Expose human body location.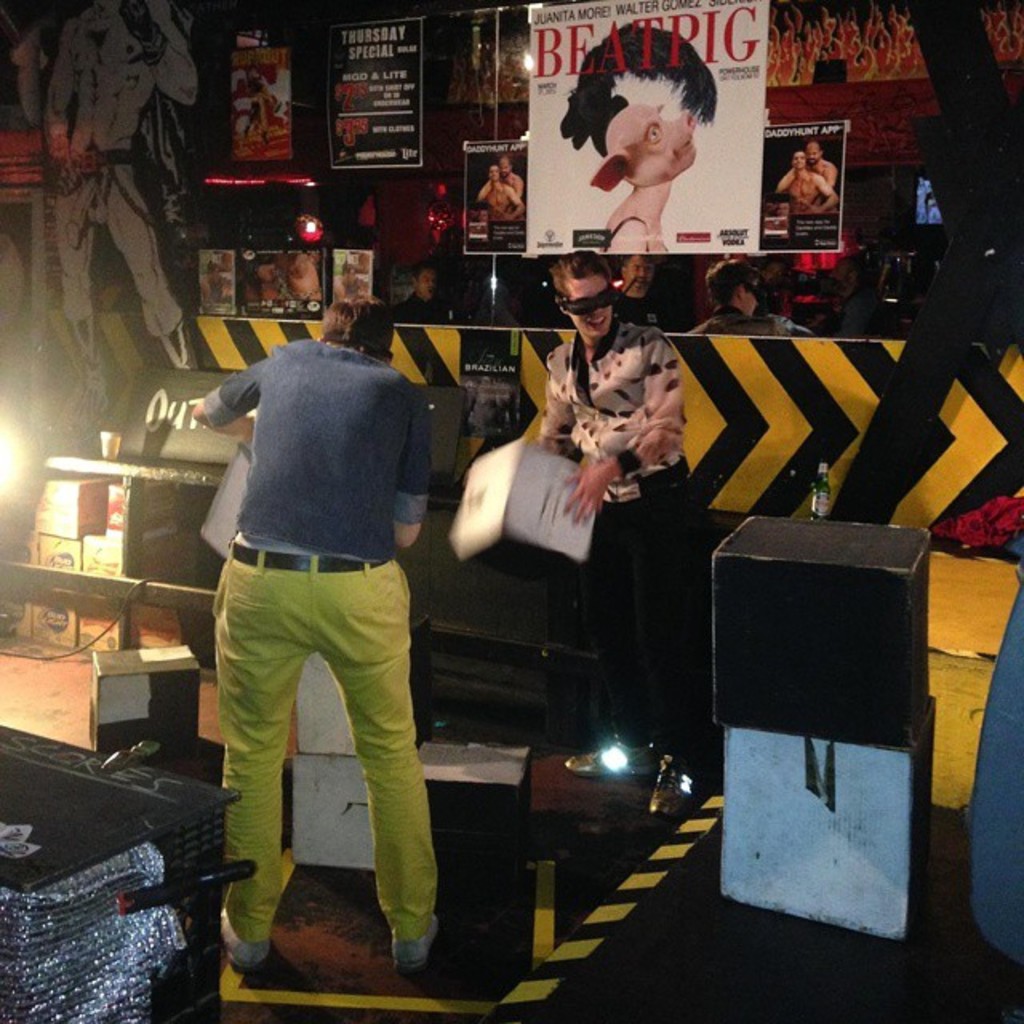
Exposed at pyautogui.locateOnScreen(526, 230, 701, 808).
